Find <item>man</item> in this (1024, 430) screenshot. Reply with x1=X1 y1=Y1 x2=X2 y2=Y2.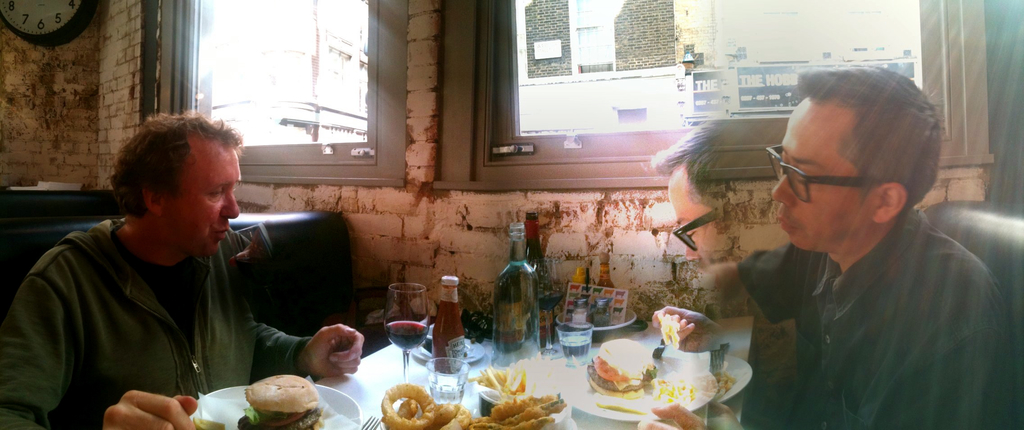
x1=0 y1=113 x2=363 y2=429.
